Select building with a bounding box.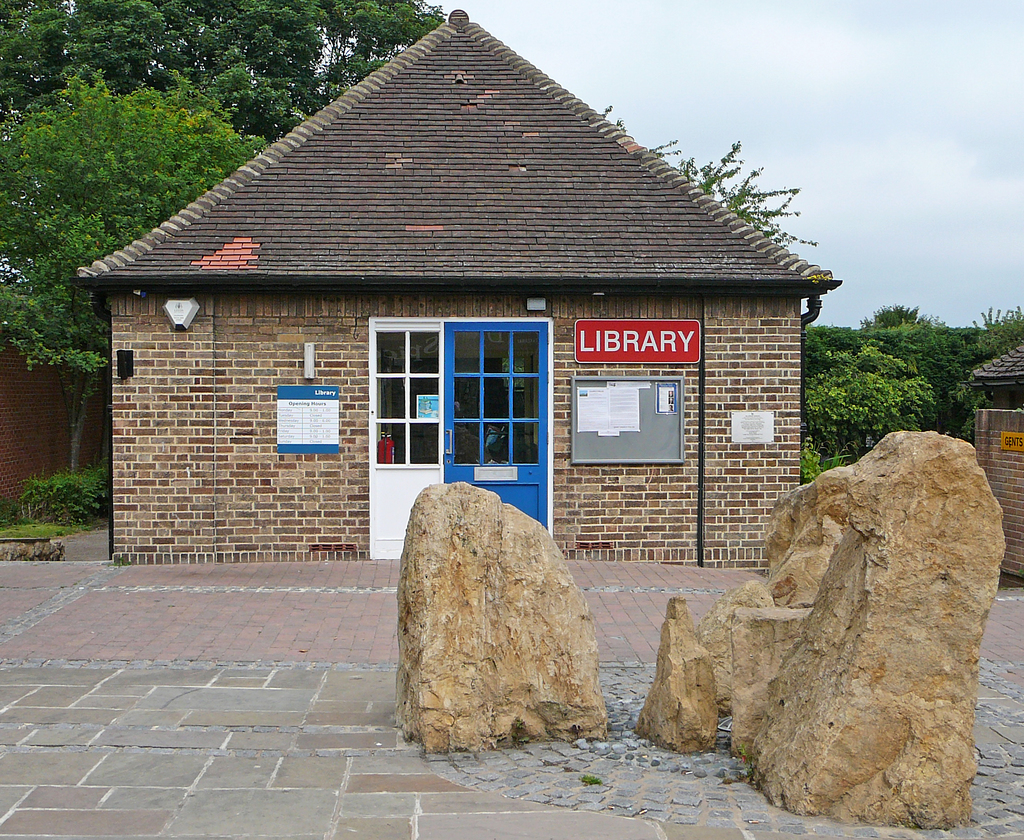
116/15/842/570.
